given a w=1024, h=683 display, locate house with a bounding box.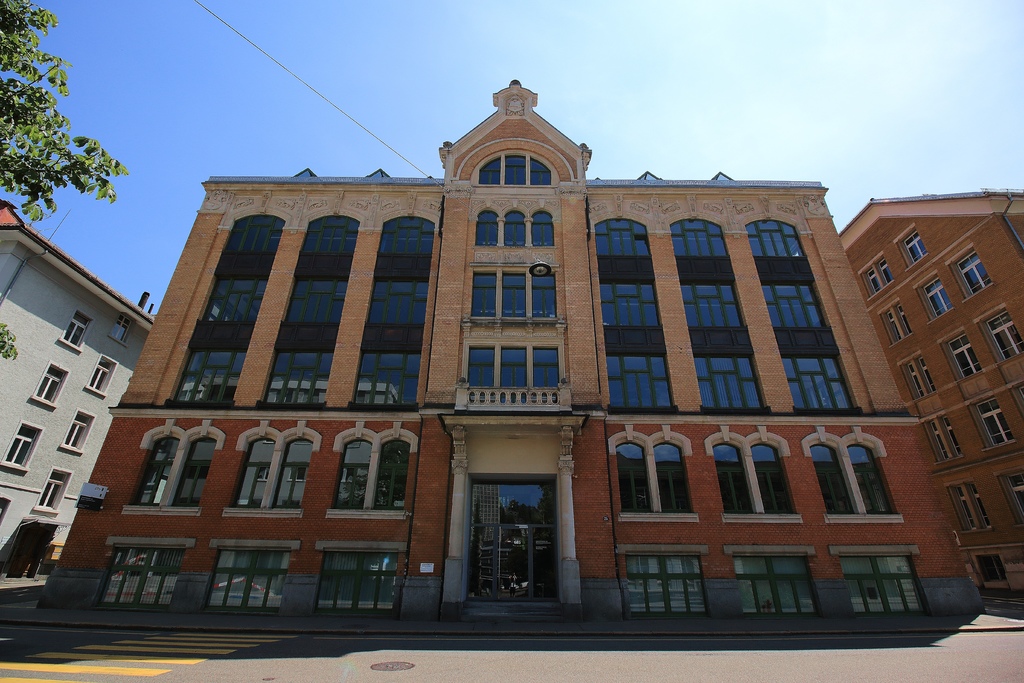
Located: (x1=0, y1=163, x2=179, y2=595).
